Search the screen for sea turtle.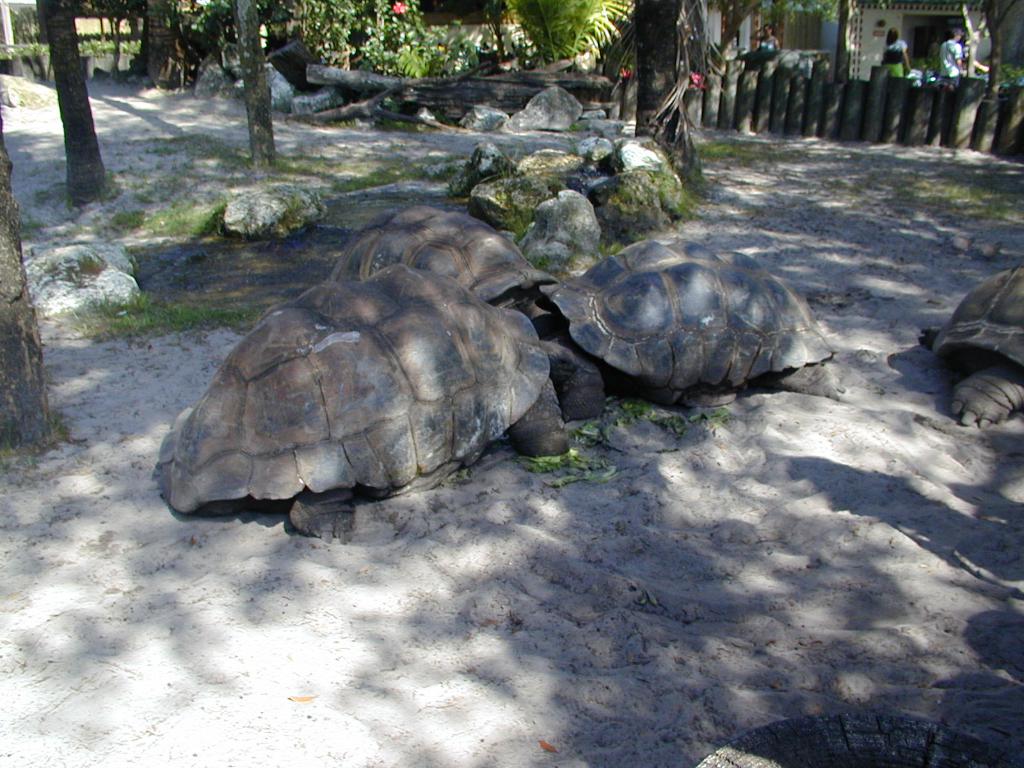
Found at 529 236 850 423.
